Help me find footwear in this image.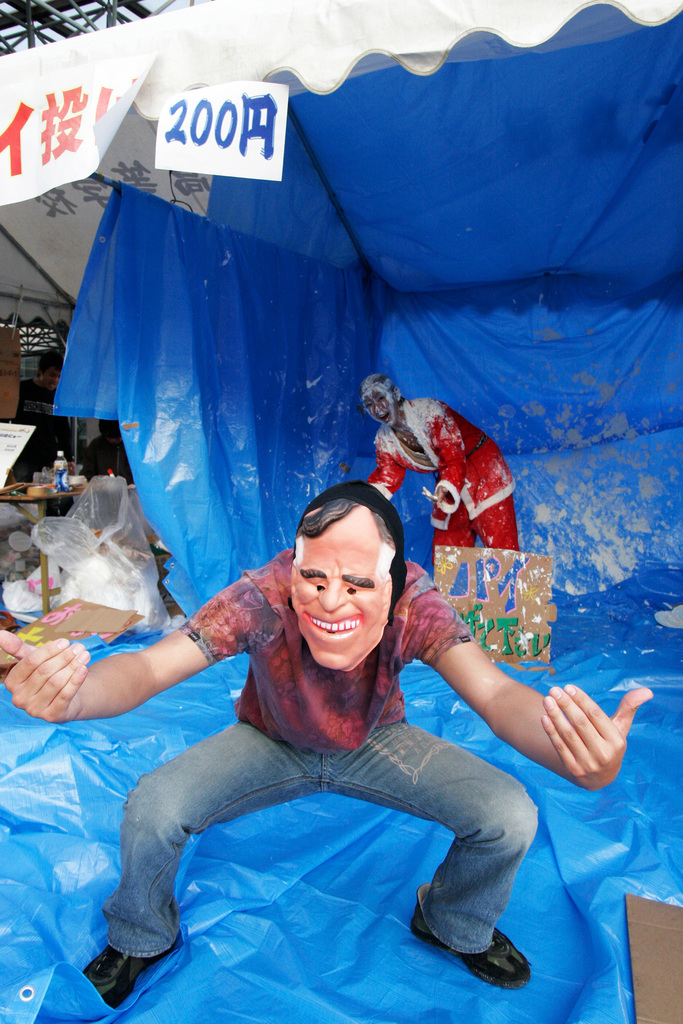
Found it: {"left": 76, "top": 939, "right": 176, "bottom": 1010}.
